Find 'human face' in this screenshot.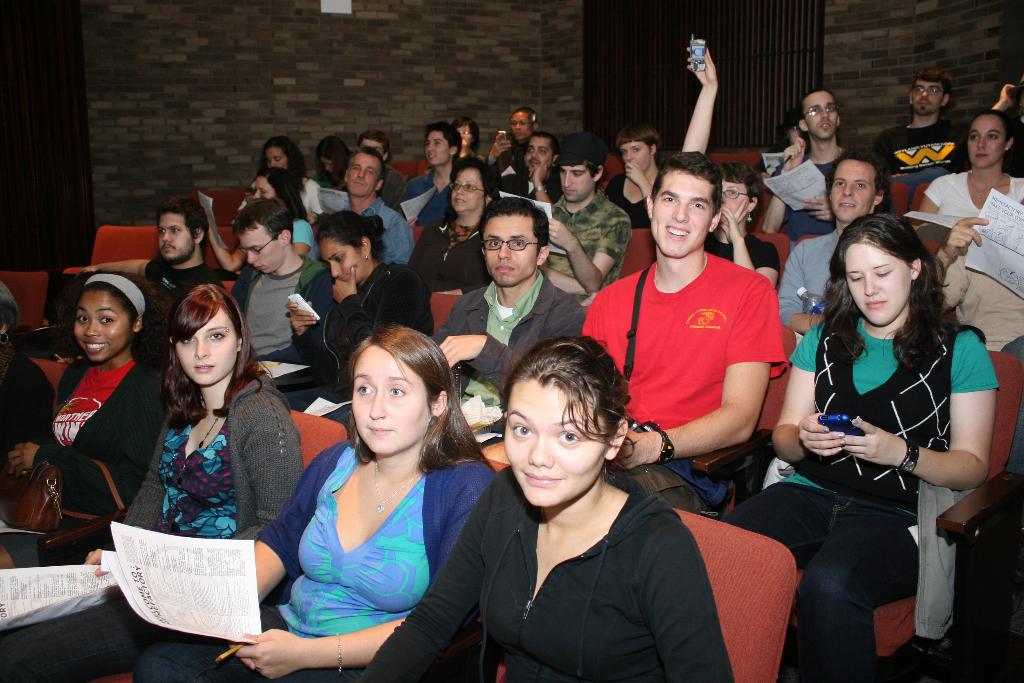
The bounding box for 'human face' is <region>481, 218, 538, 286</region>.
